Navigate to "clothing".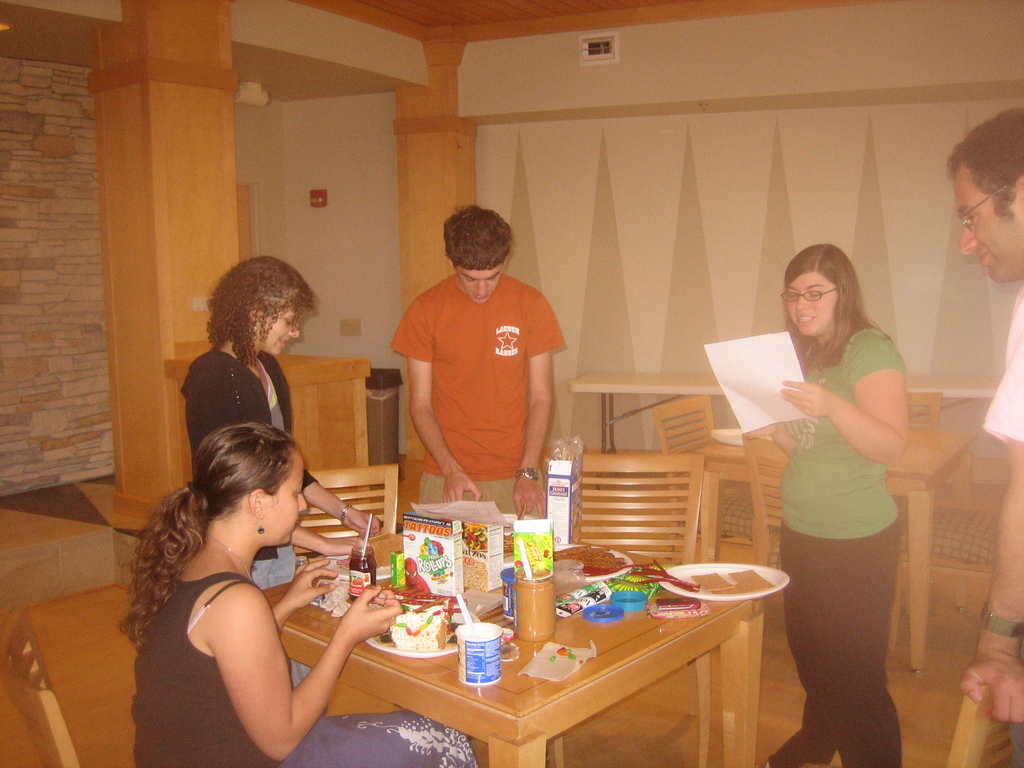
Navigation target: [left=180, top=346, right=317, bottom=691].
